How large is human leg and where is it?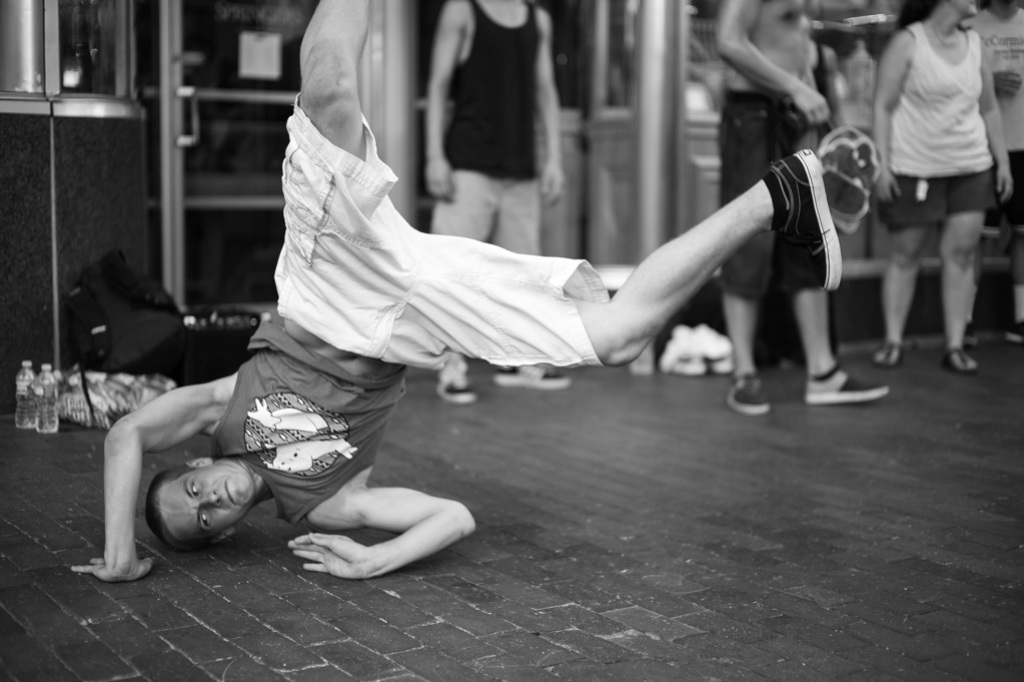
Bounding box: region(939, 210, 983, 370).
